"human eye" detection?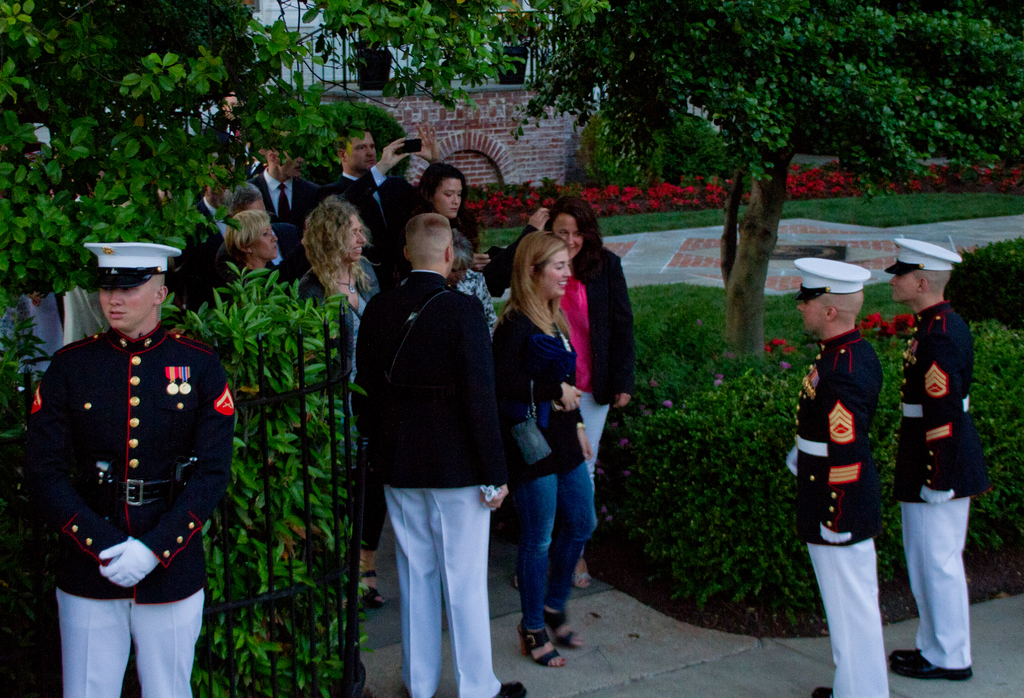
locate(457, 191, 462, 198)
